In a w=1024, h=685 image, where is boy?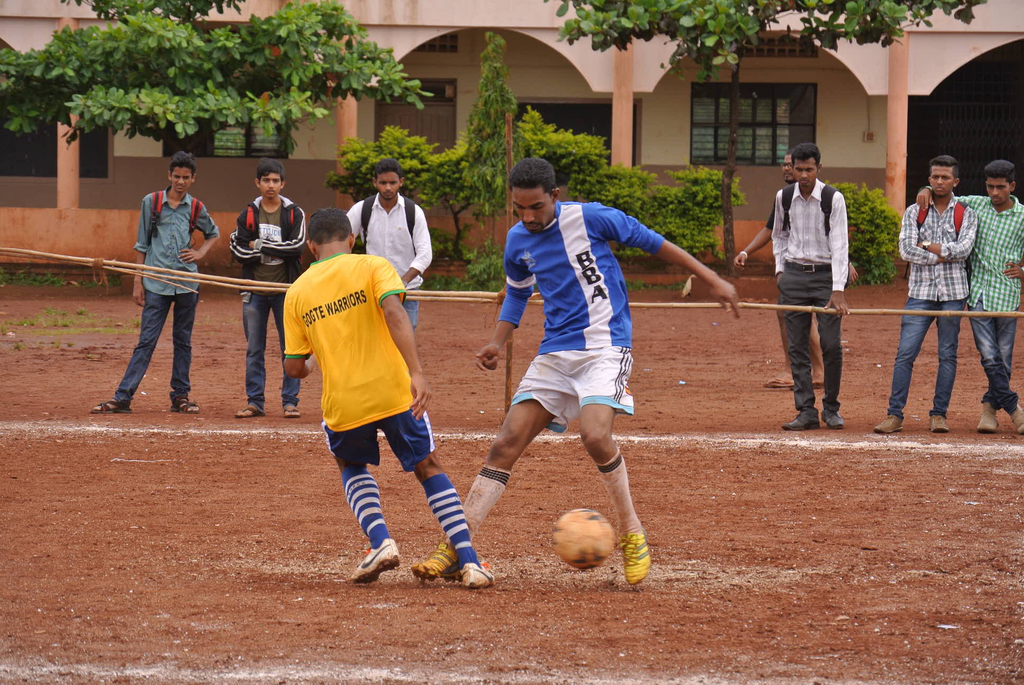
region(231, 161, 308, 416).
